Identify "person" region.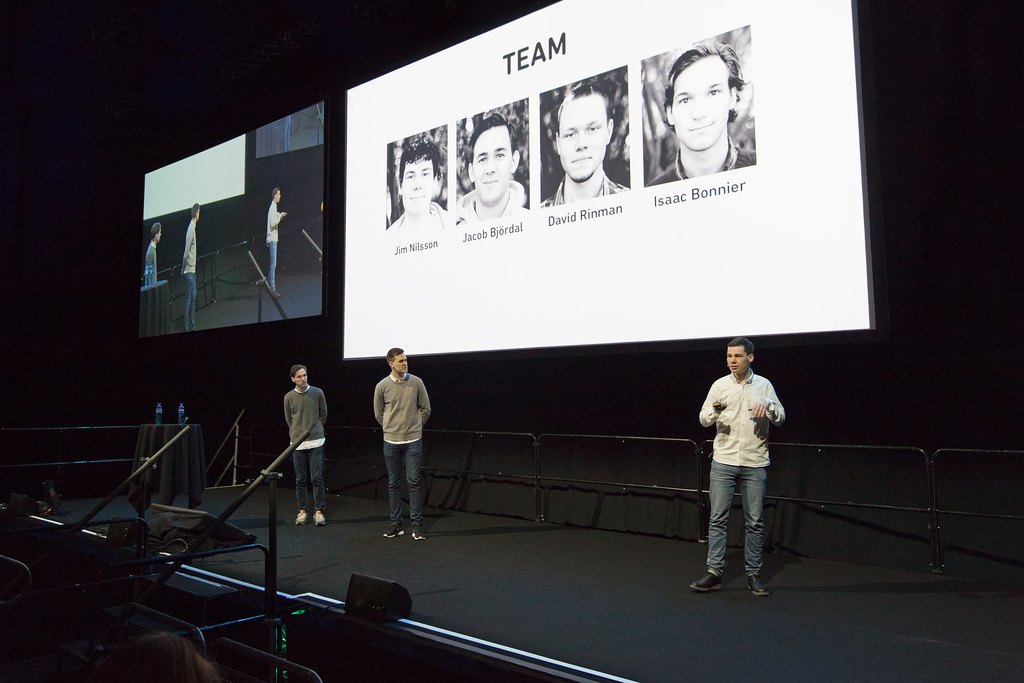
Region: (650,39,746,182).
